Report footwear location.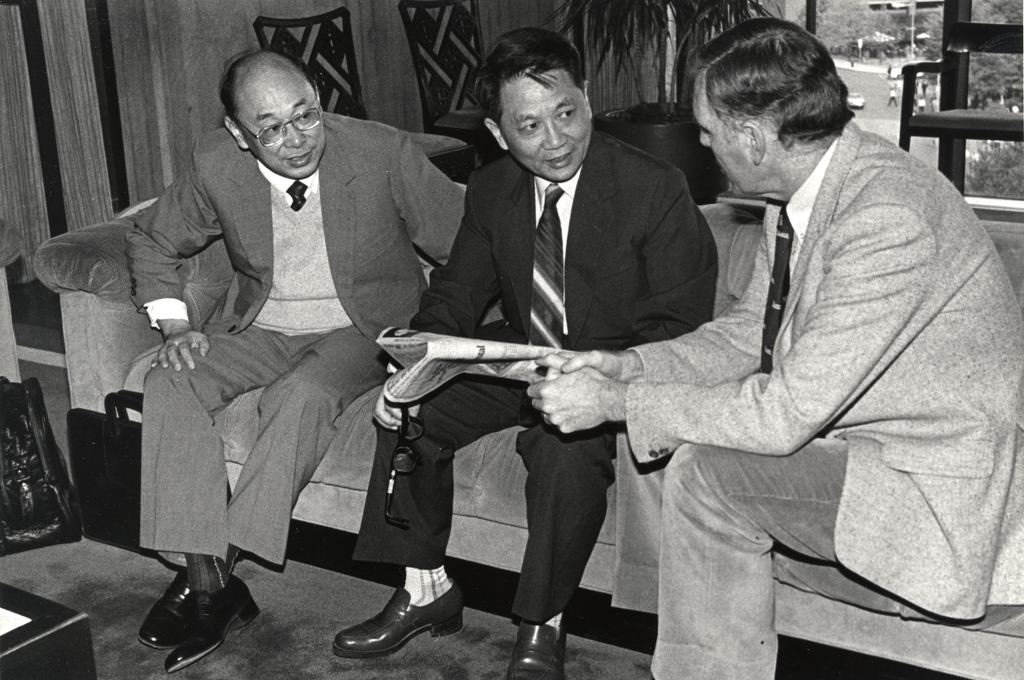
Report: bbox=[499, 615, 564, 679].
